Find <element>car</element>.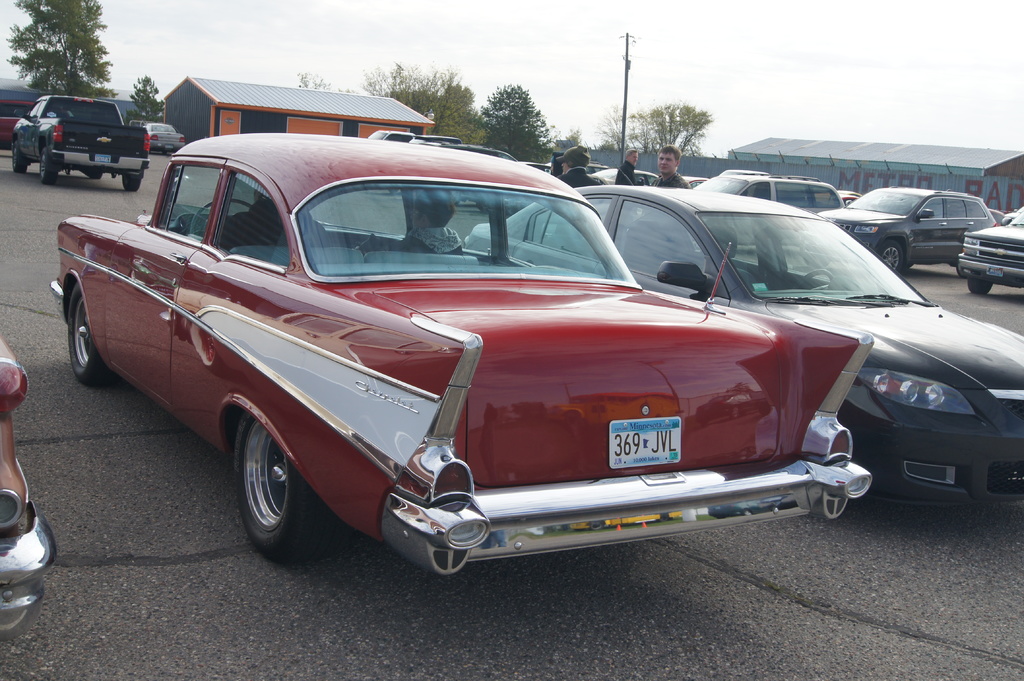
44 130 877 573.
